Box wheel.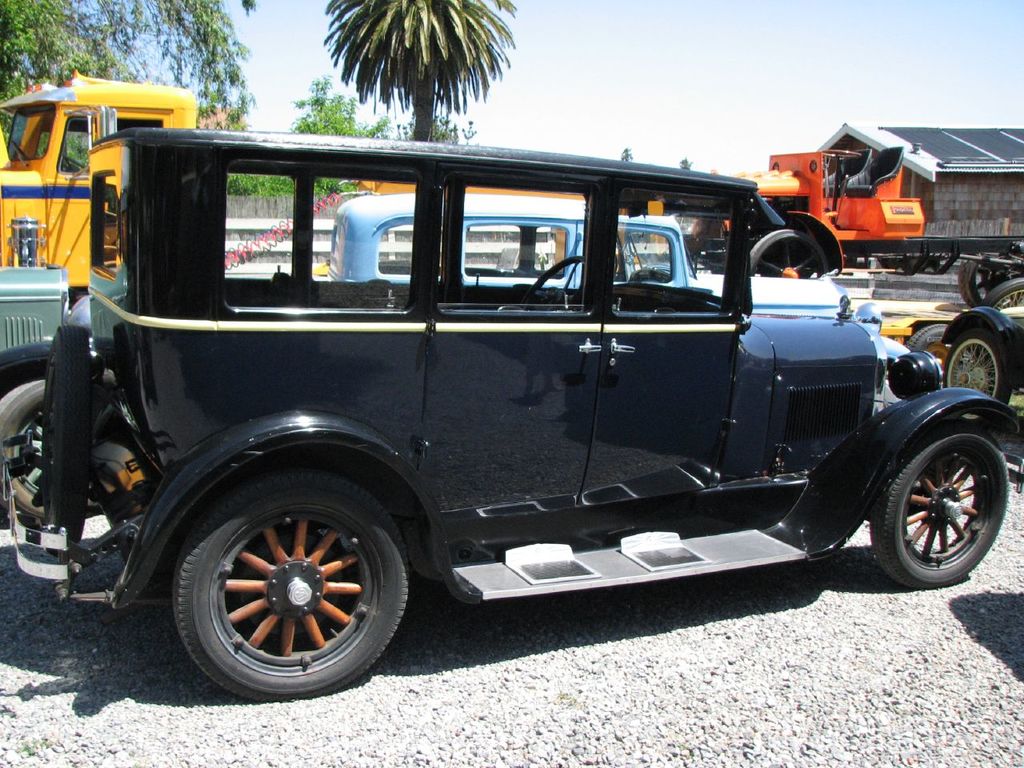
{"x1": 749, "y1": 227, "x2": 831, "y2": 282}.
